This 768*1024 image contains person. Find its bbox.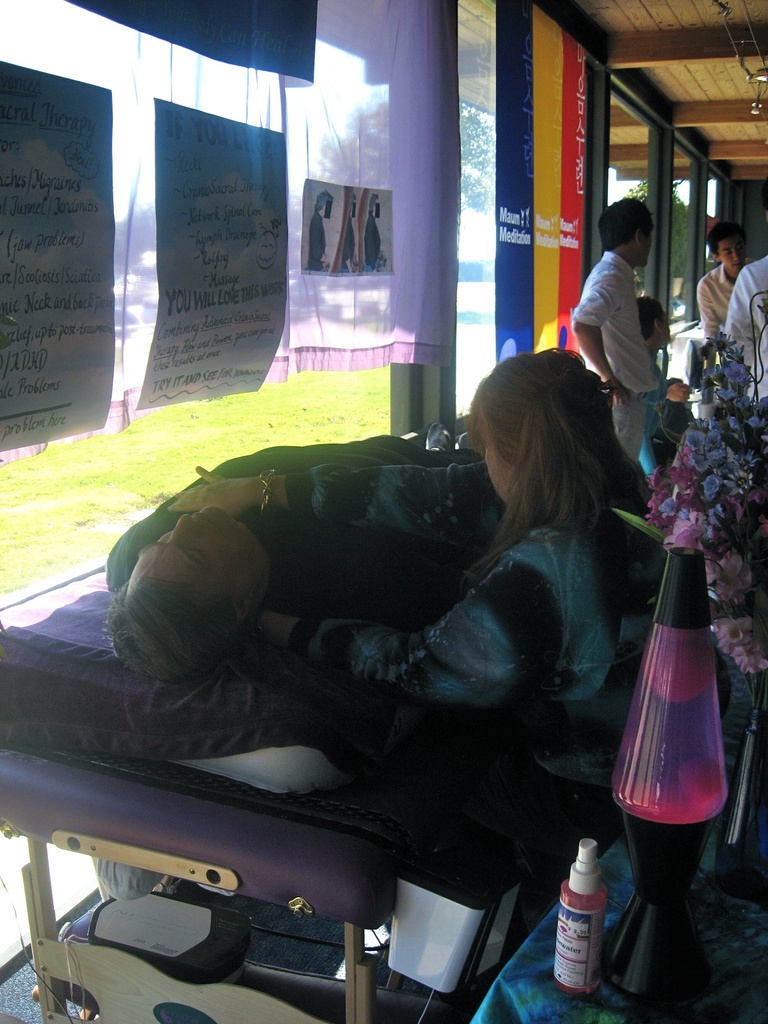
x1=637 y1=294 x2=698 y2=472.
